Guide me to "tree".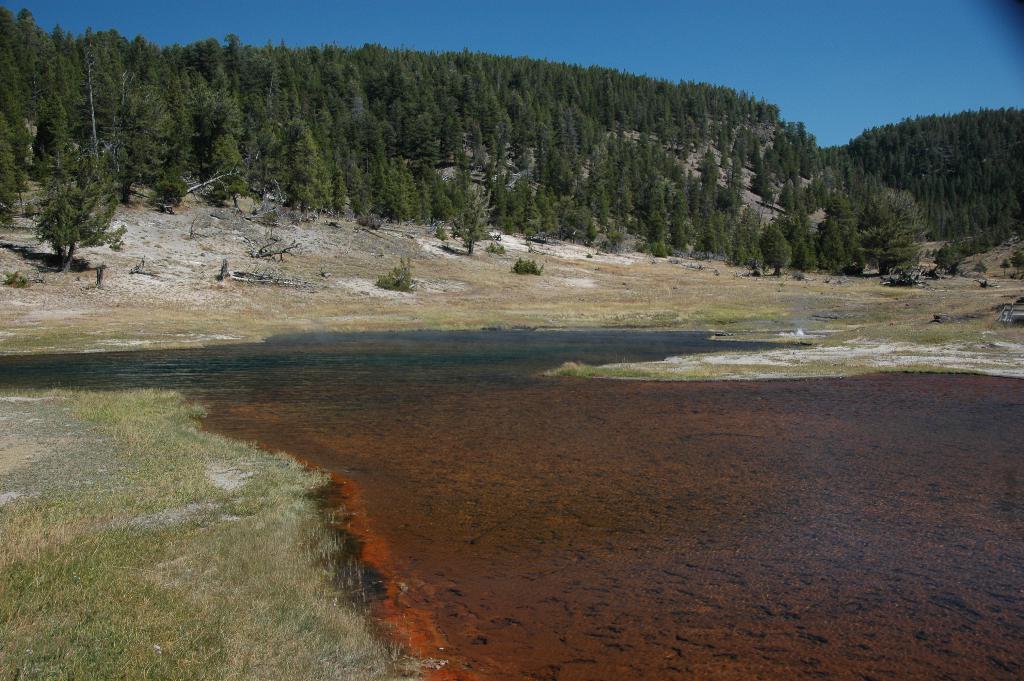
Guidance: locate(642, 170, 668, 249).
